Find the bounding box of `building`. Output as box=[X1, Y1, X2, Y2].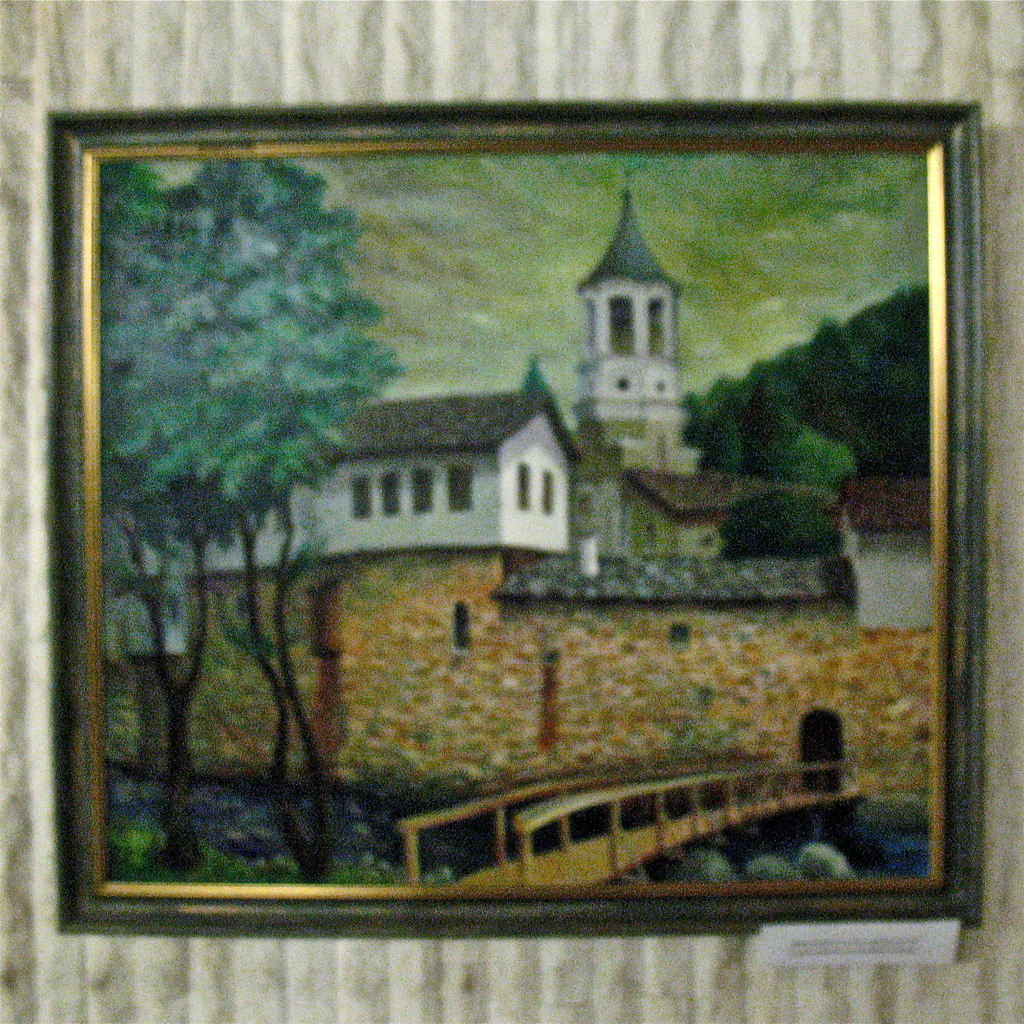
box=[117, 174, 943, 792].
